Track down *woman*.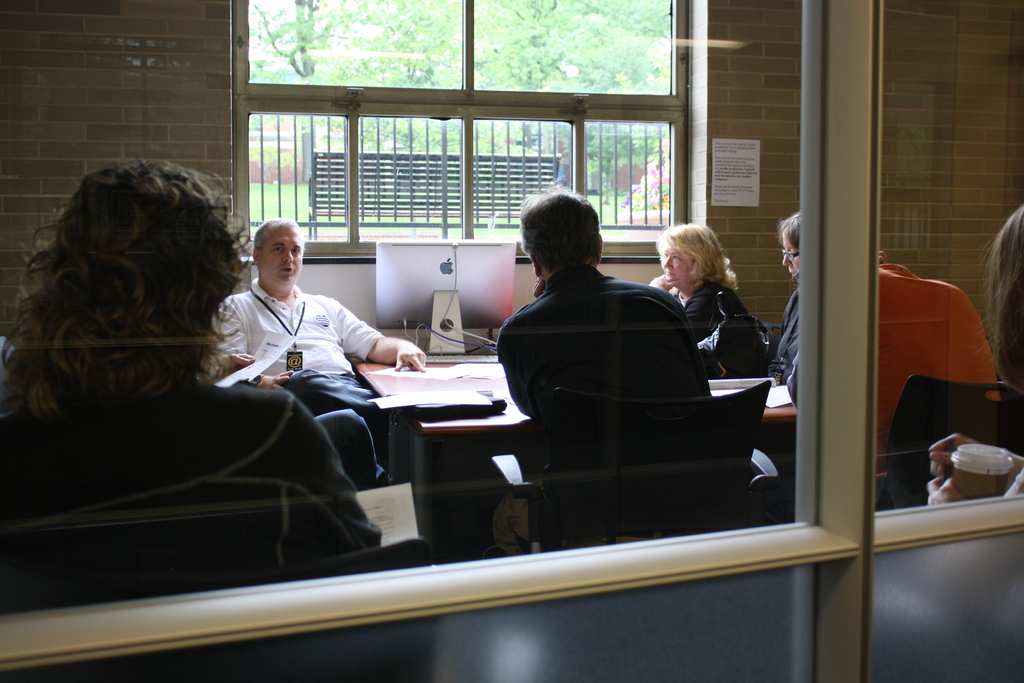
Tracked to box(775, 210, 803, 389).
